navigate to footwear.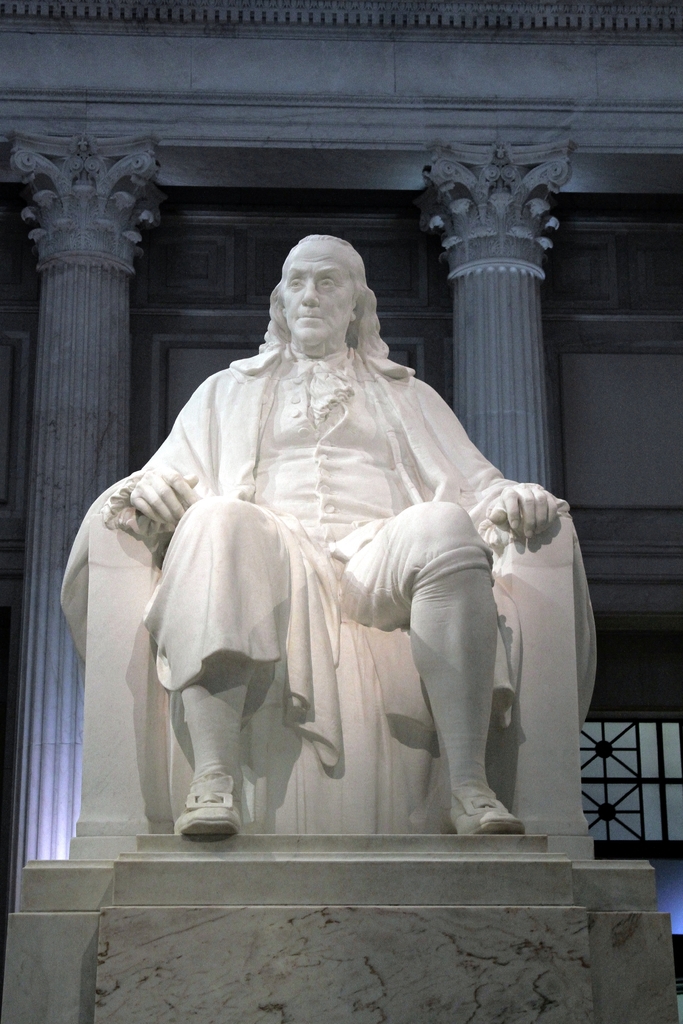
Navigation target: bbox=(458, 780, 528, 837).
